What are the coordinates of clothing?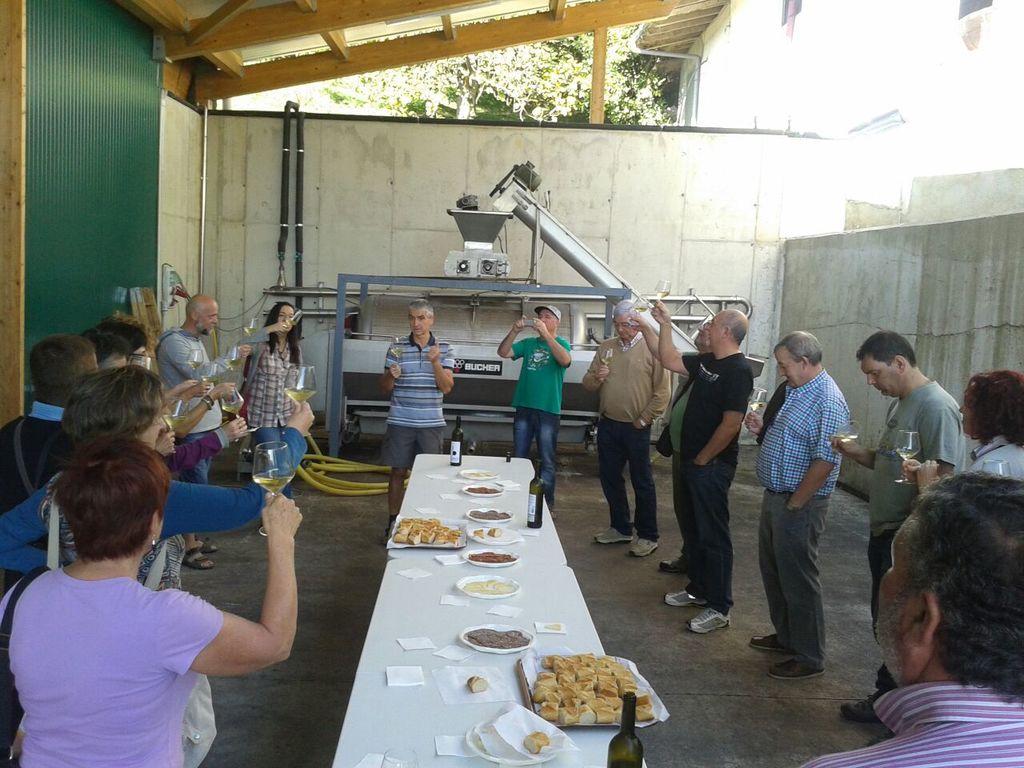
(x1=954, y1=432, x2=1023, y2=490).
